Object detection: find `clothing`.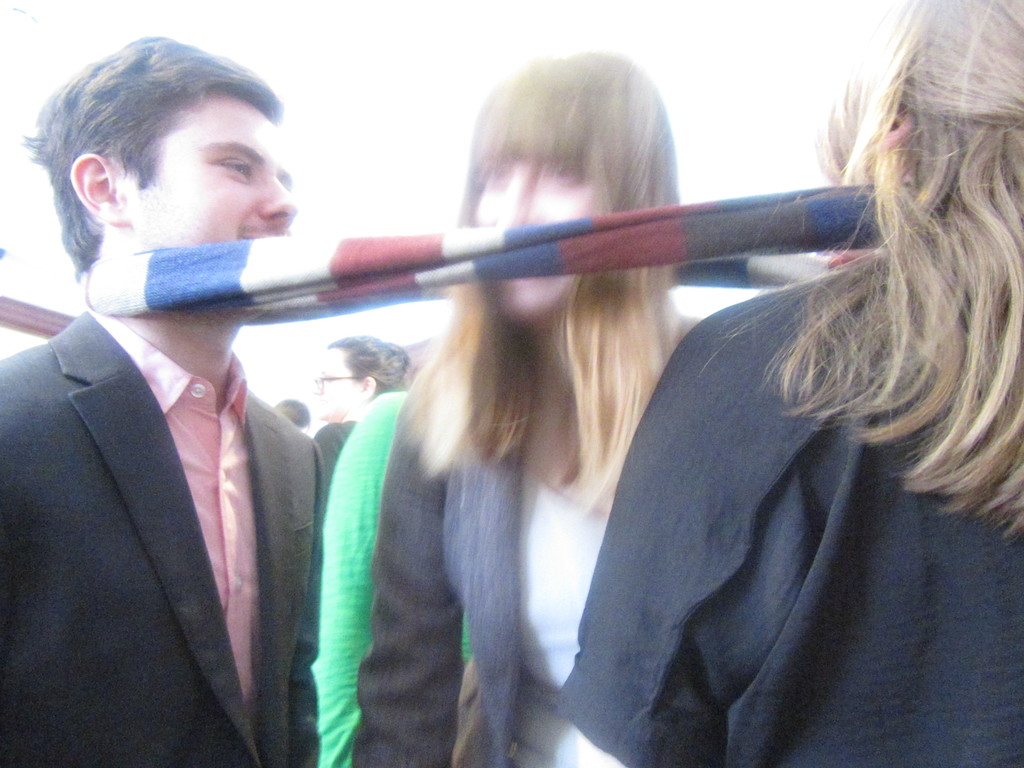
bbox=(350, 378, 604, 767).
